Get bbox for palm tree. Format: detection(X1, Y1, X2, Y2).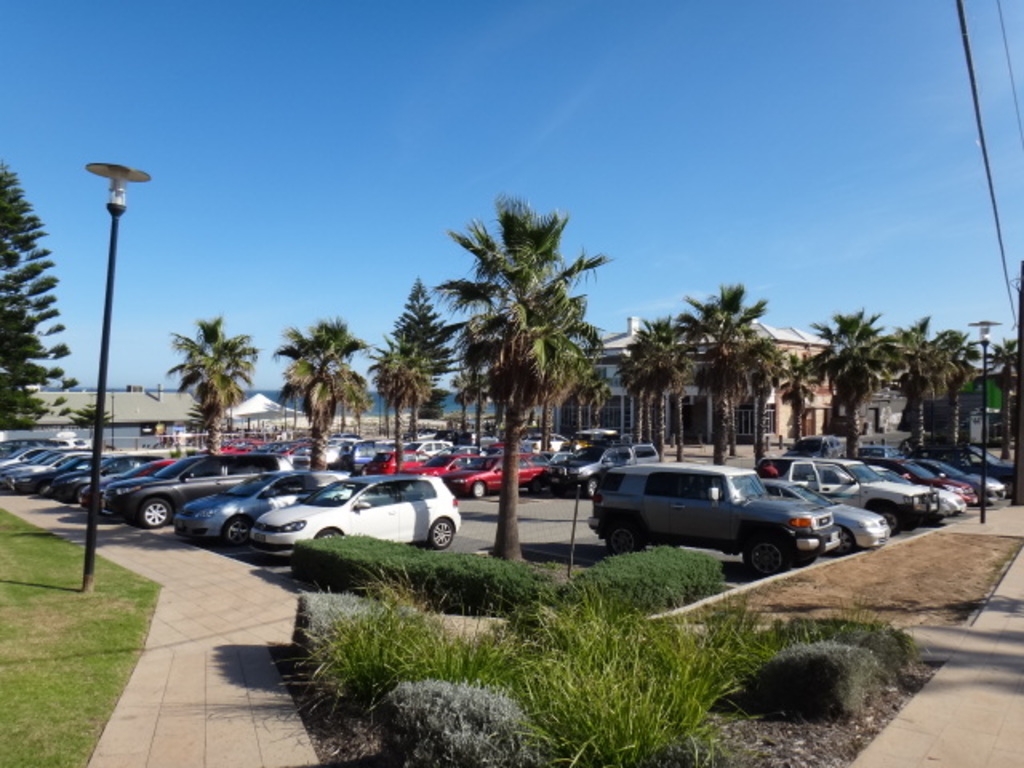
detection(288, 326, 374, 462).
